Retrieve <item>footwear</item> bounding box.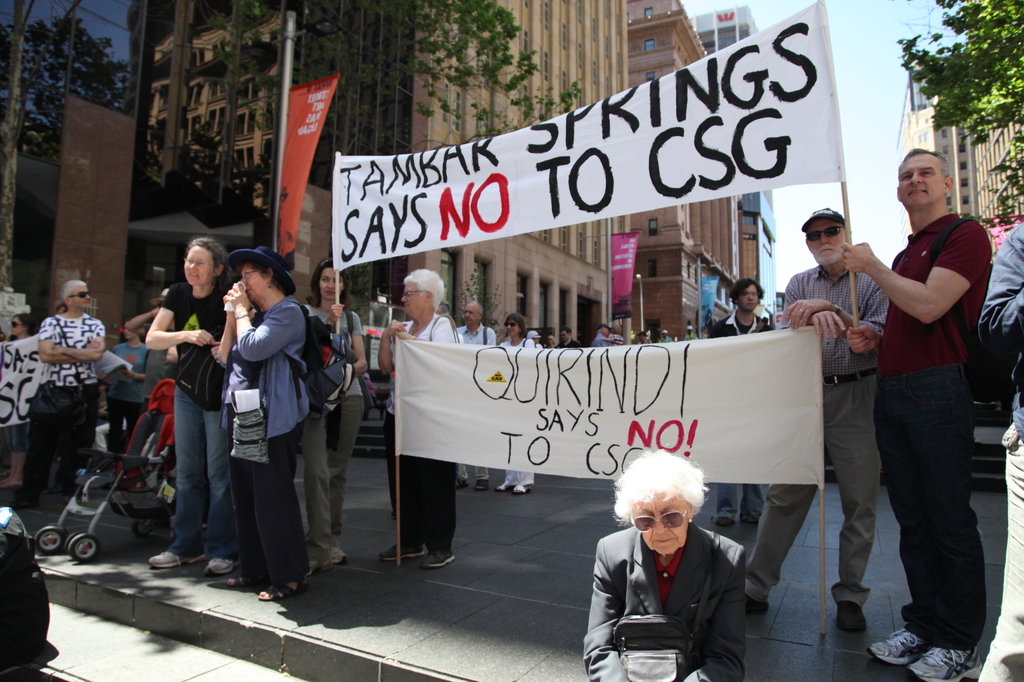
Bounding box: (497,480,513,490).
